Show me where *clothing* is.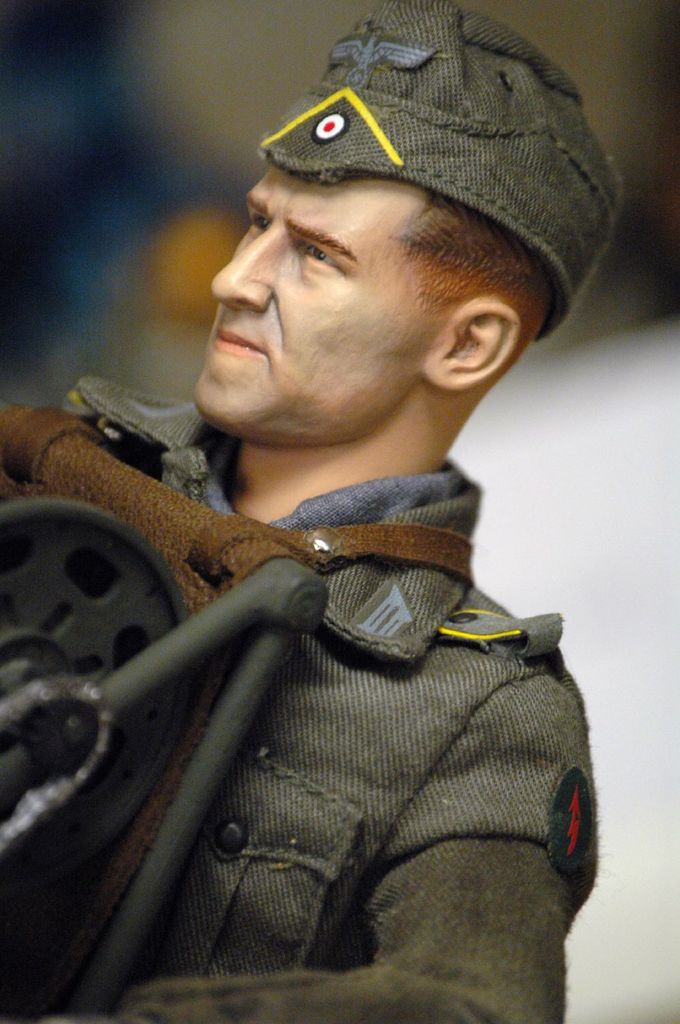
*clothing* is at region(31, 294, 623, 1000).
